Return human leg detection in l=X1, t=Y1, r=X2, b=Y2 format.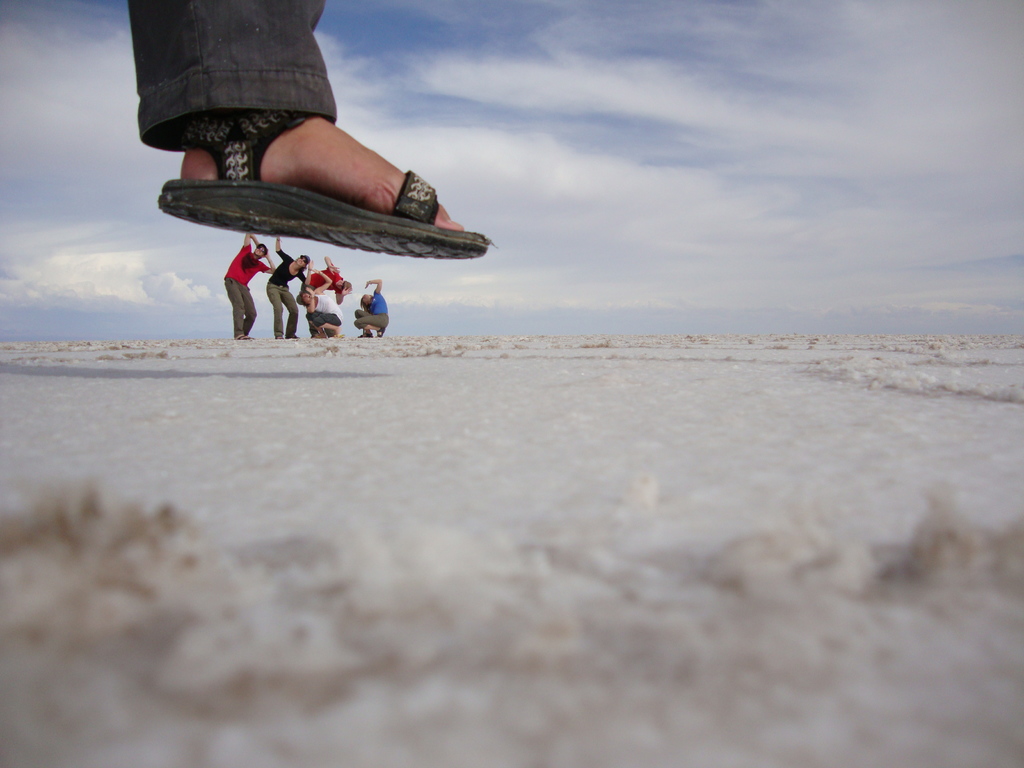
l=352, t=312, r=388, b=338.
